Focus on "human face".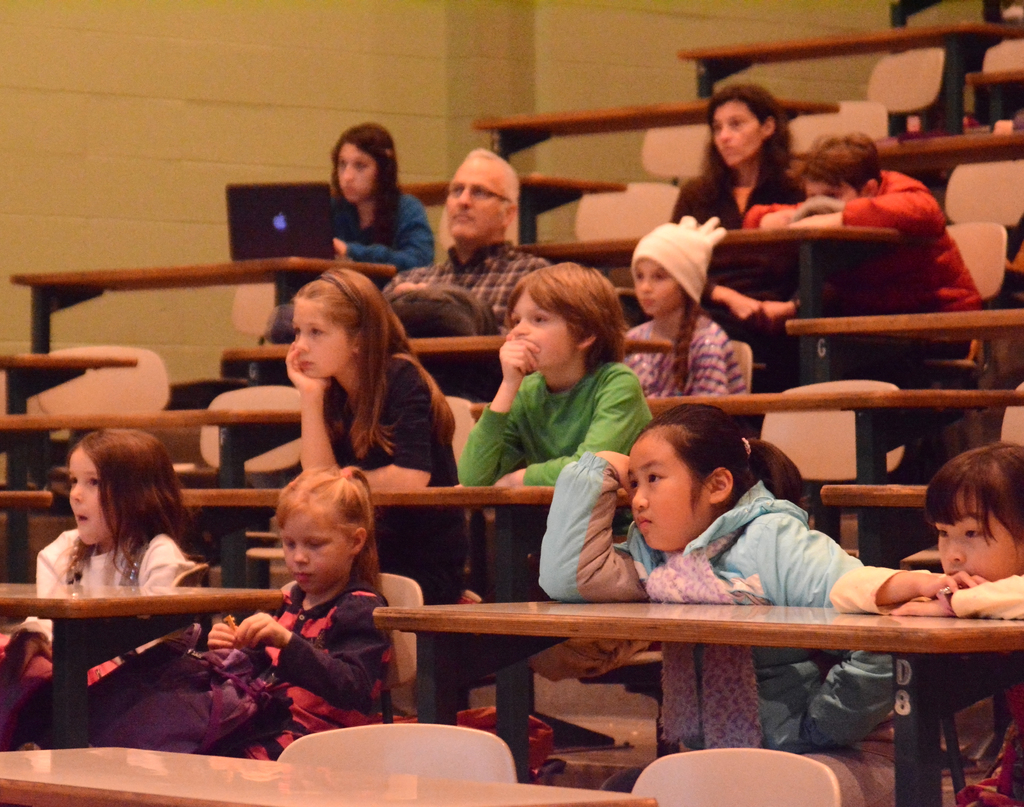
Focused at pyautogui.locateOnScreen(510, 285, 582, 364).
